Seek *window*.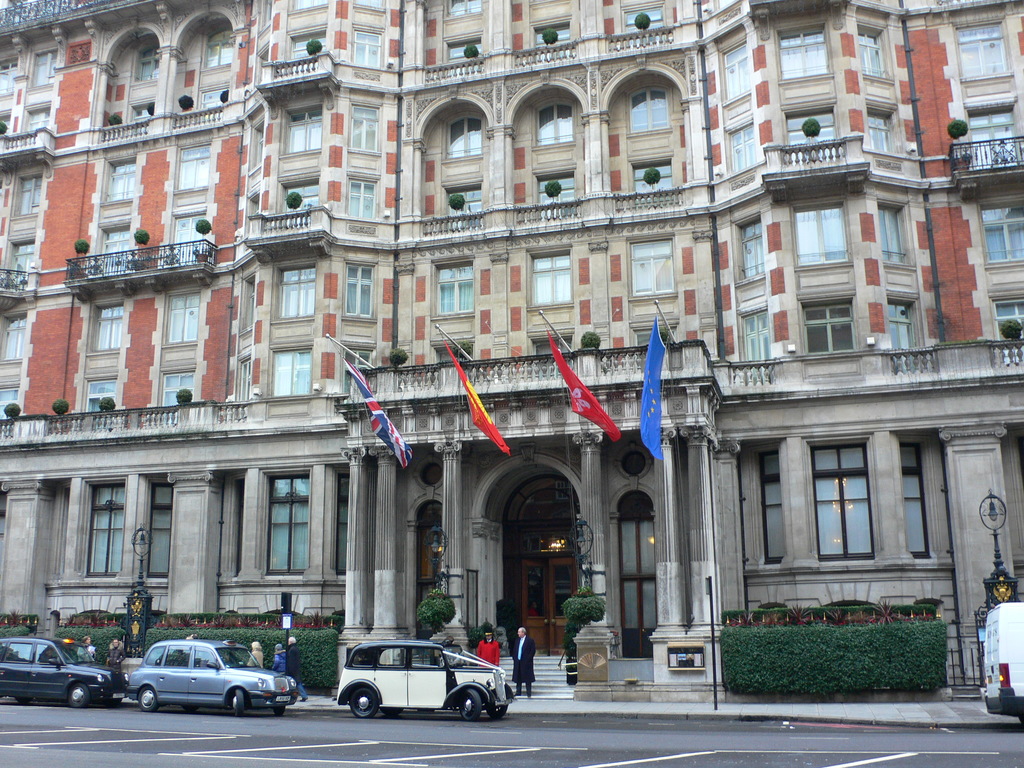
(783,109,835,164).
